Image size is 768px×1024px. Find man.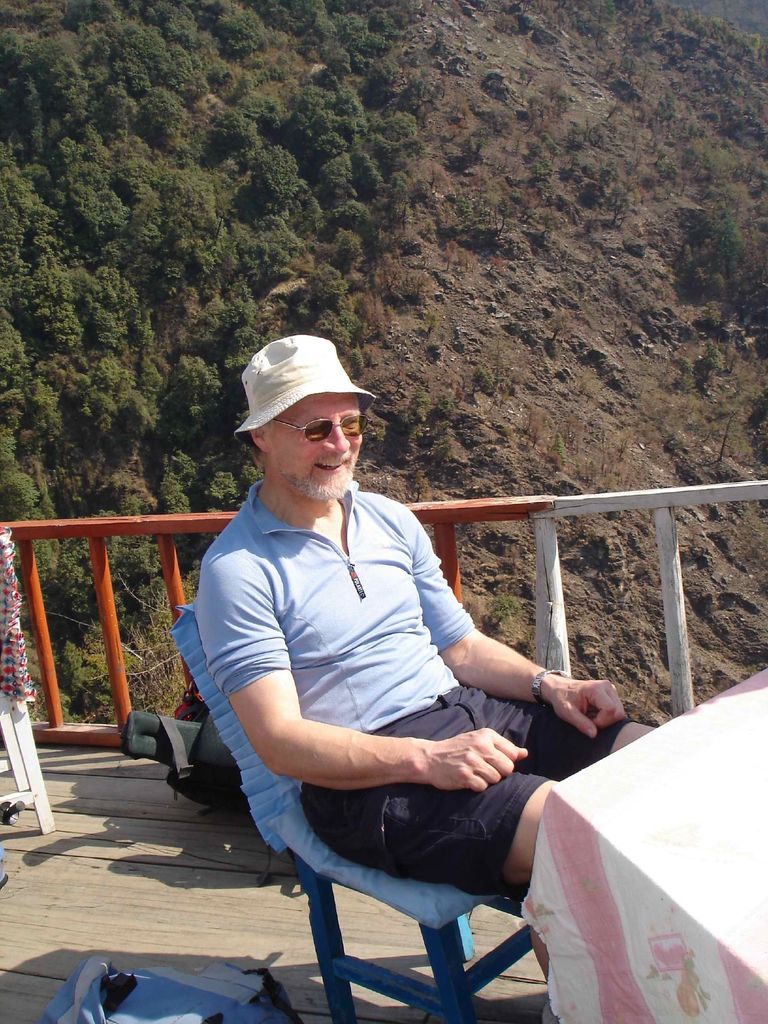
(189, 318, 609, 1016).
